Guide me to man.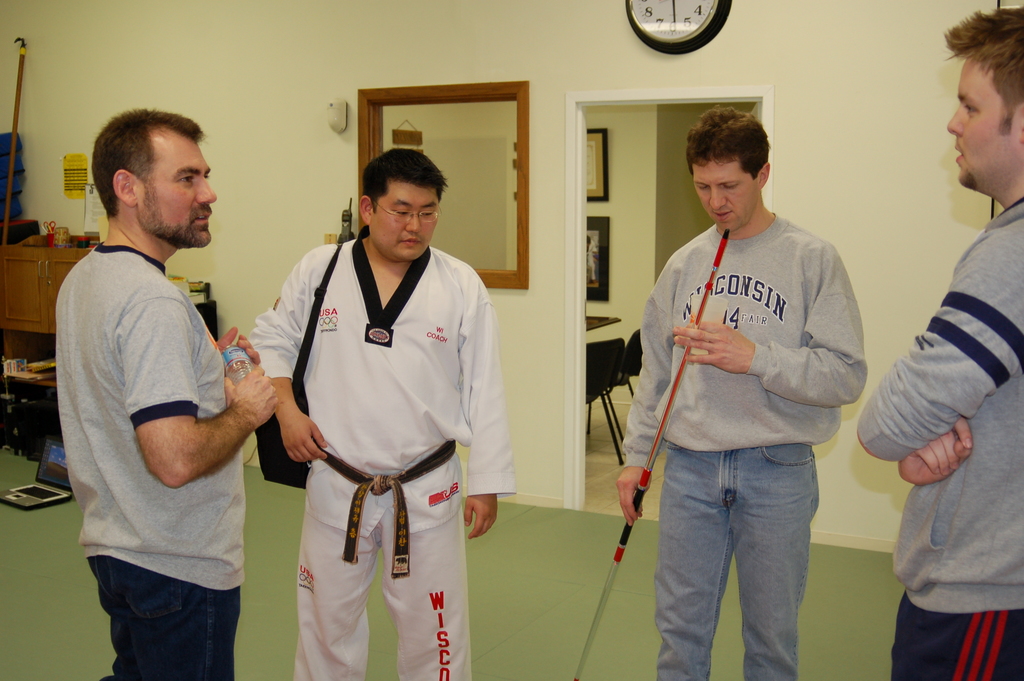
Guidance: region(252, 144, 511, 680).
